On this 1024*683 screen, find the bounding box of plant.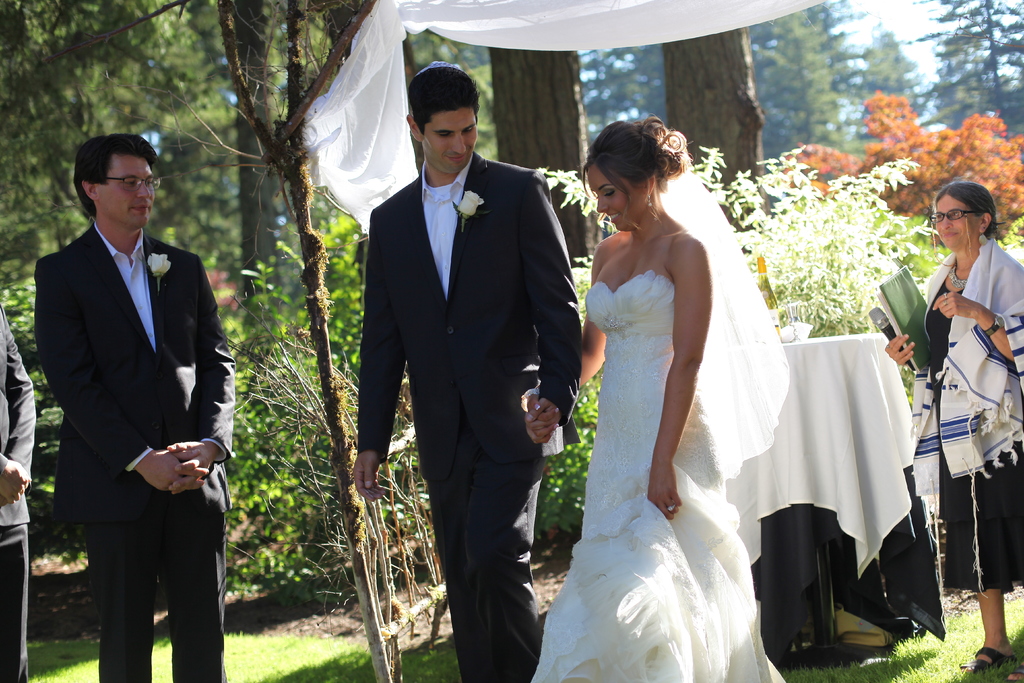
Bounding box: (230, 185, 385, 411).
